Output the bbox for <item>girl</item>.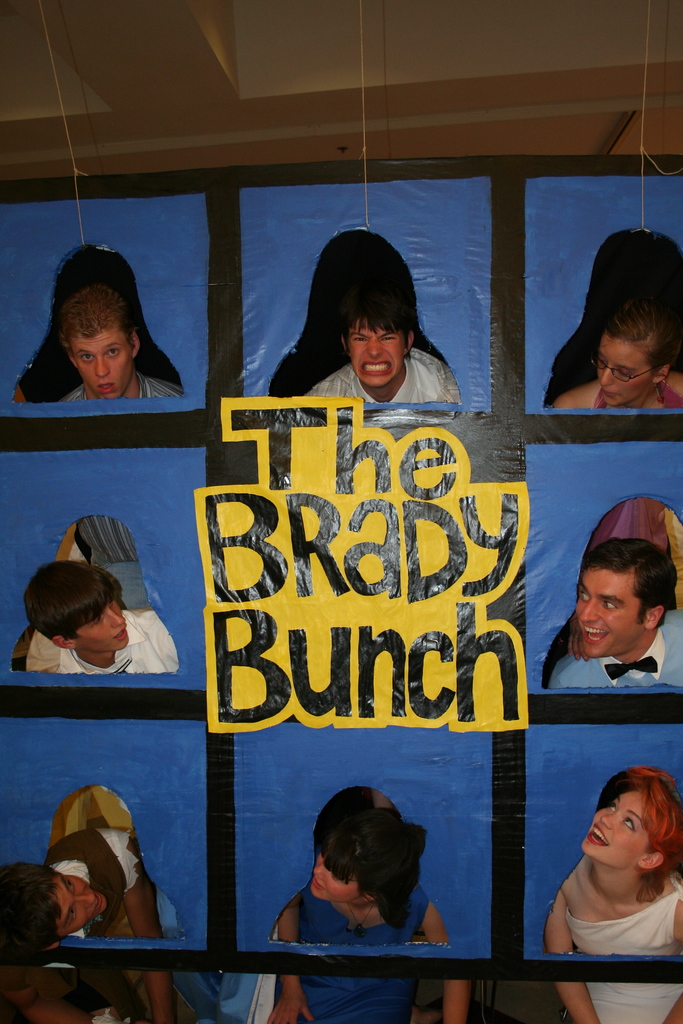
rect(547, 767, 682, 1023).
